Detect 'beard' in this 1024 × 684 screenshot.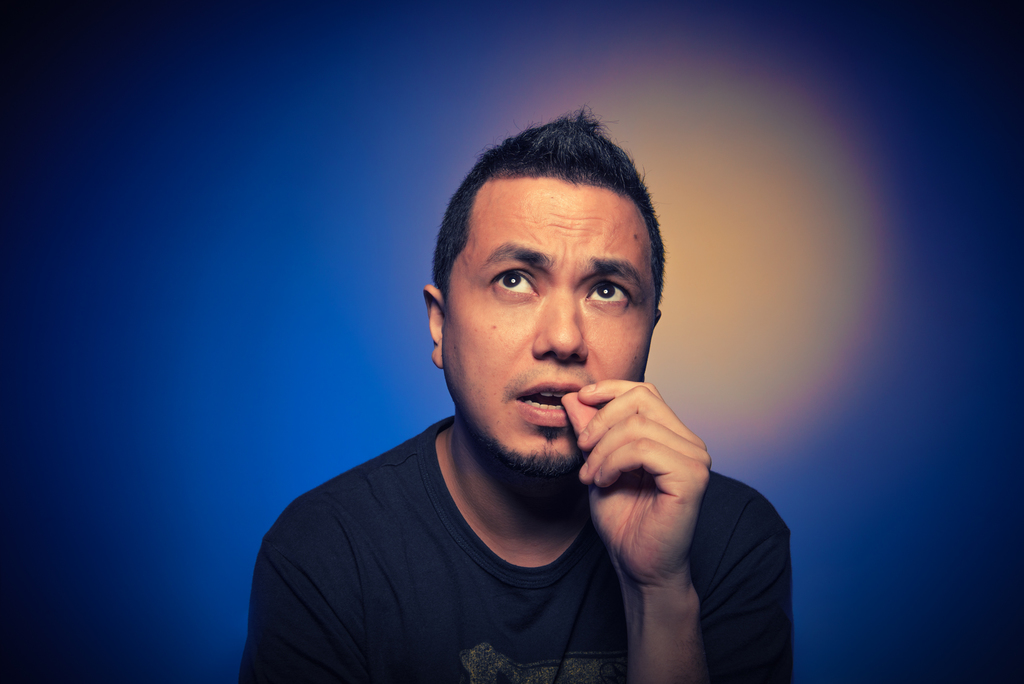
Detection: crop(485, 436, 586, 484).
